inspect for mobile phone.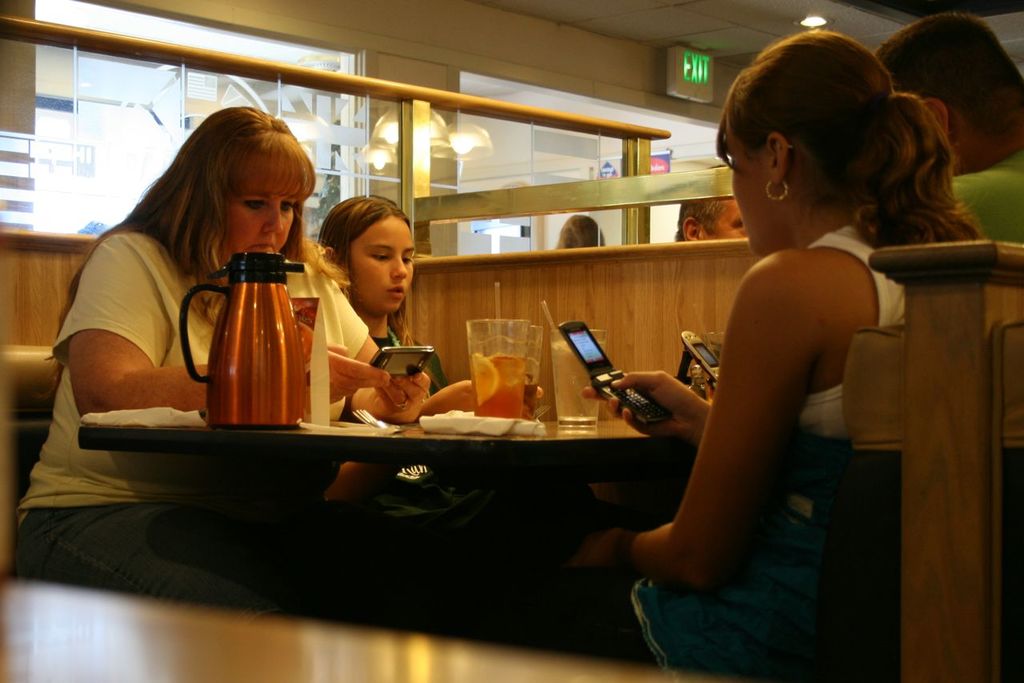
Inspection: [x1=370, y1=345, x2=434, y2=374].
